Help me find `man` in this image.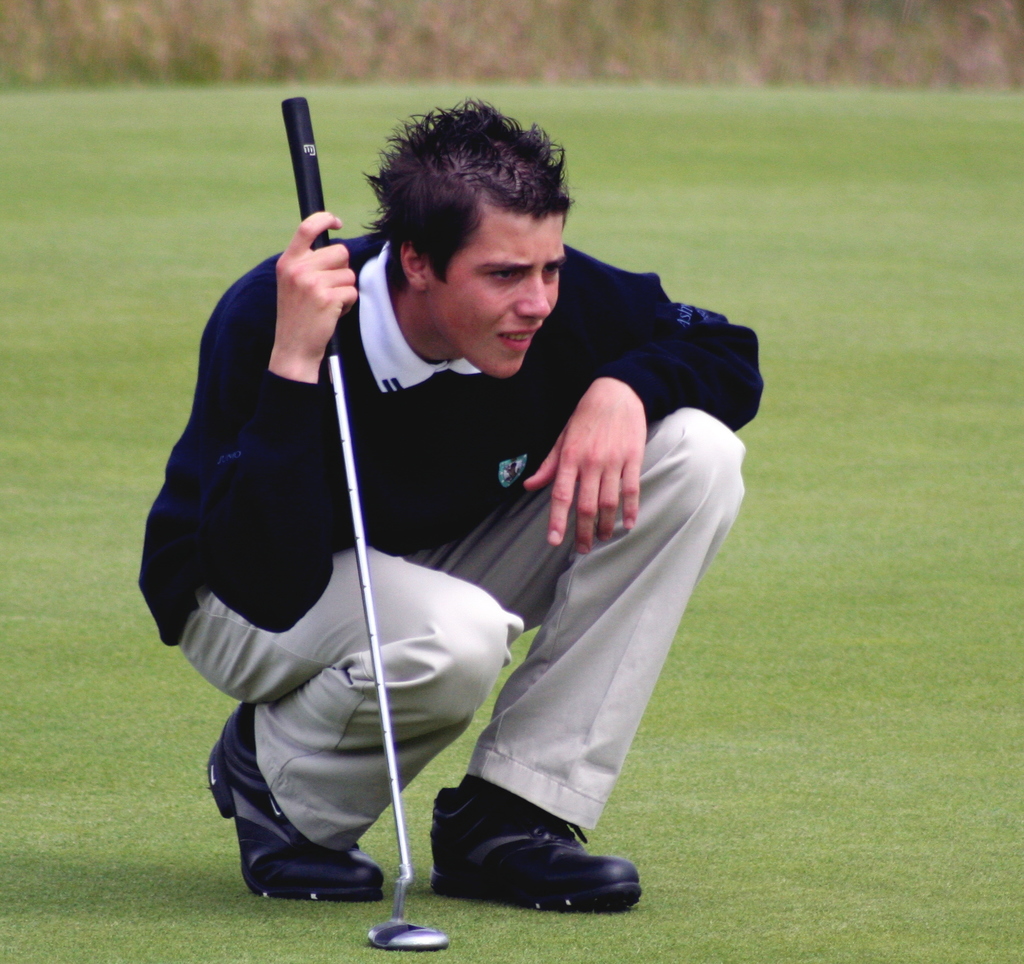
Found it: 136:96:782:904.
